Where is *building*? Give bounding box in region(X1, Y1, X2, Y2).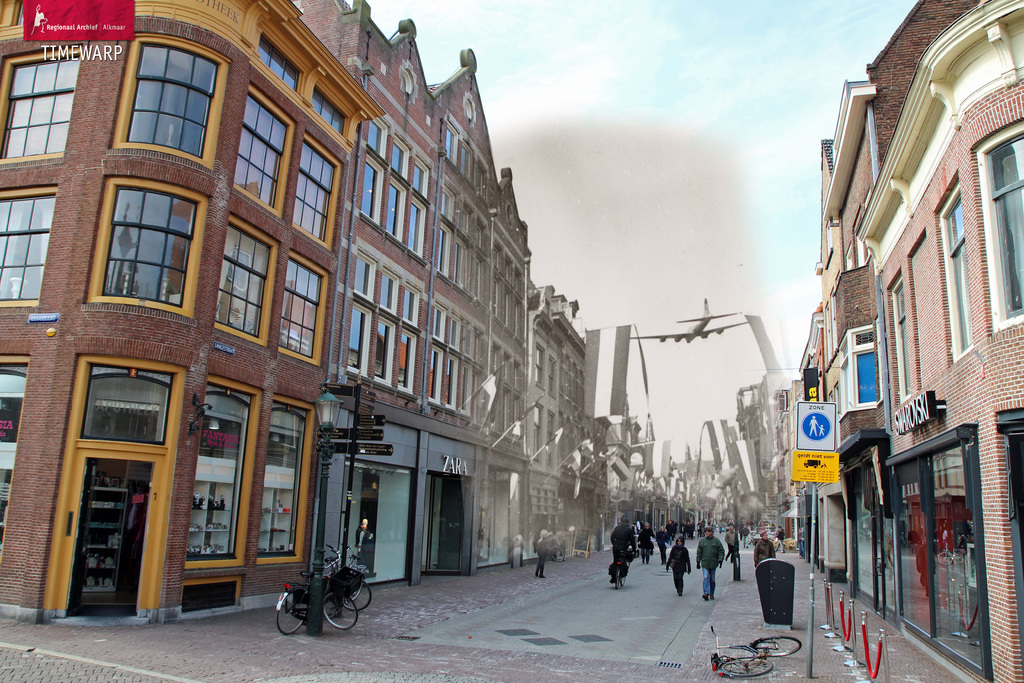
region(429, 47, 534, 577).
